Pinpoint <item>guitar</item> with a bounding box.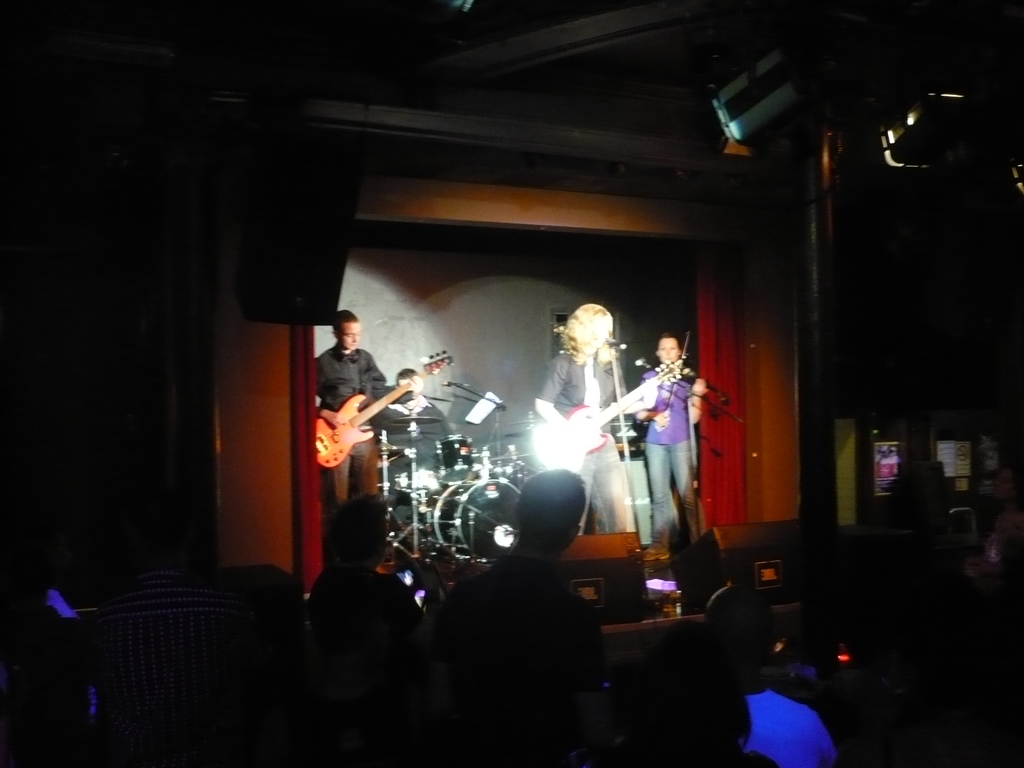
l=296, t=339, r=461, b=471.
